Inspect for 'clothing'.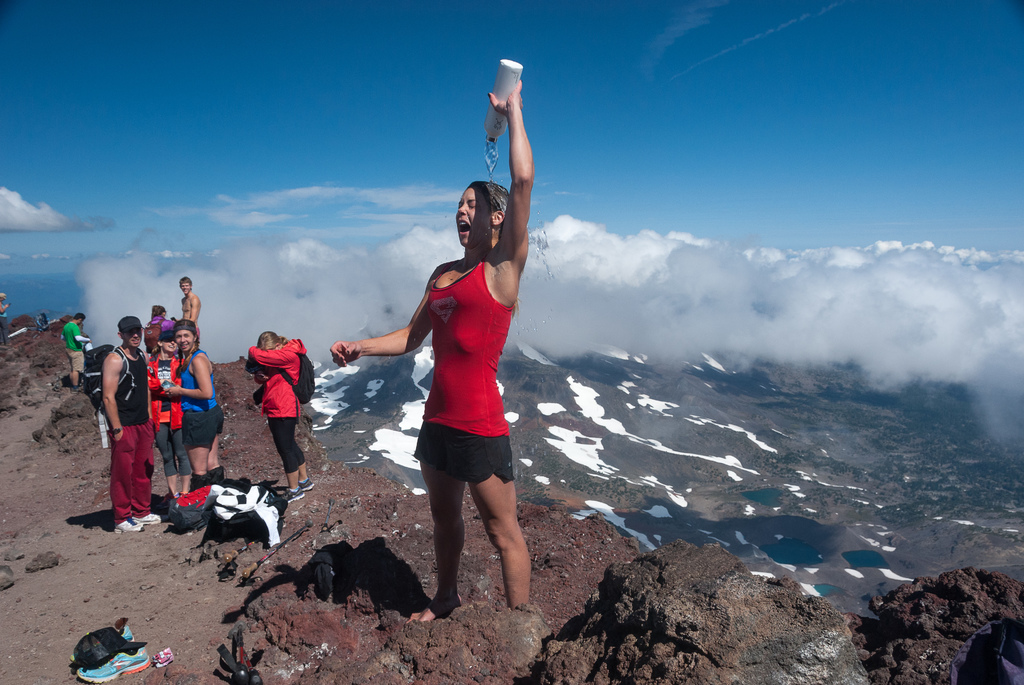
Inspection: region(182, 345, 225, 445).
